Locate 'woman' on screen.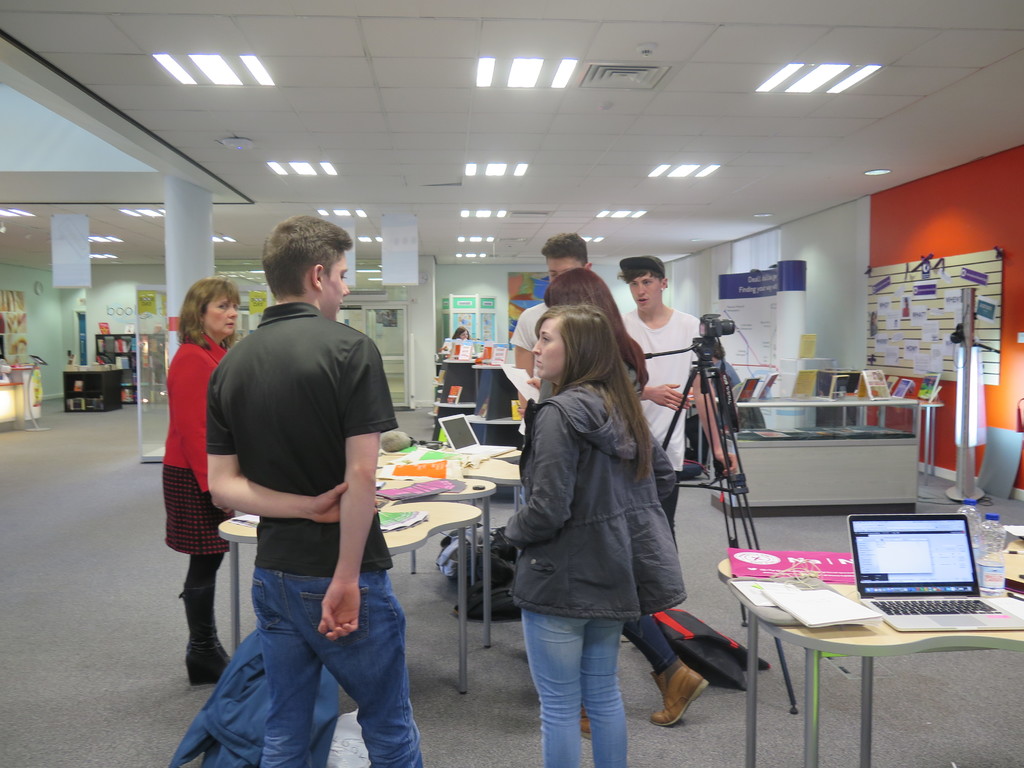
On screen at [left=543, top=267, right=709, bottom=741].
